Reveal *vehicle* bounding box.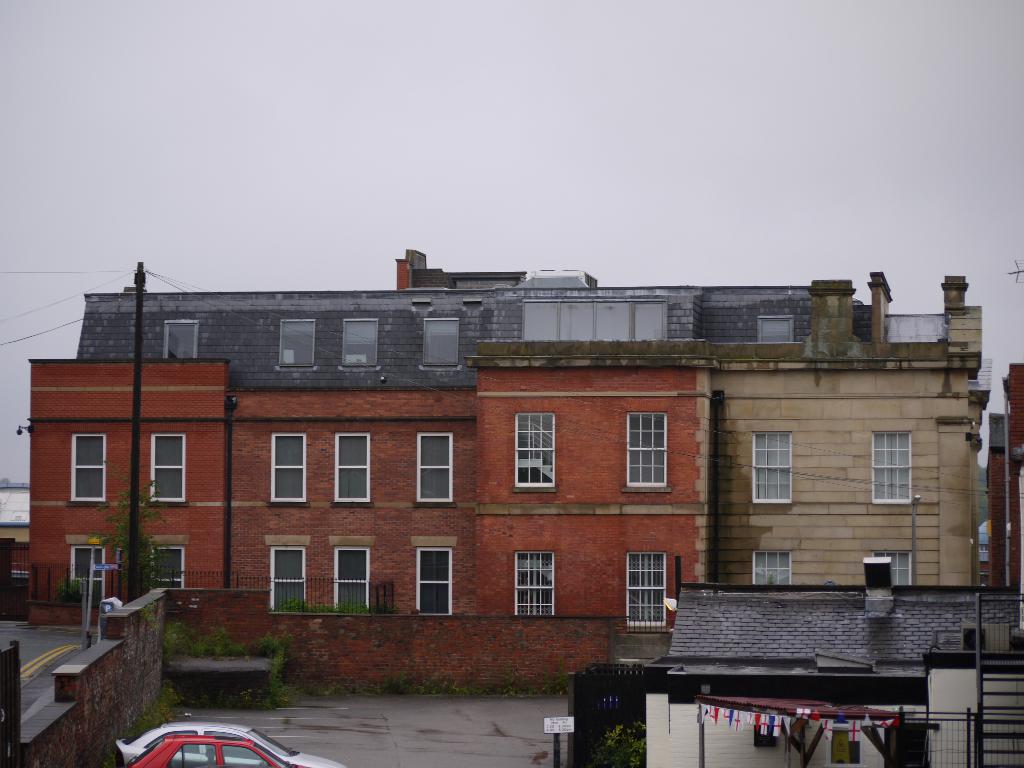
Revealed: (127, 737, 296, 767).
